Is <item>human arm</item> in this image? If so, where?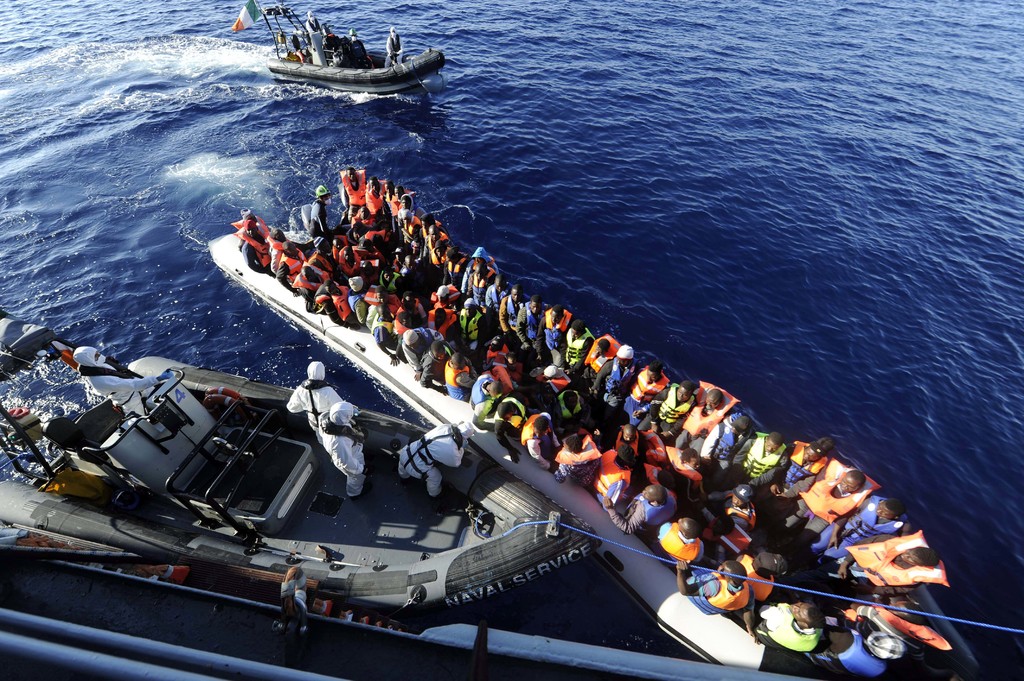
Yes, at 525 438 552 470.
